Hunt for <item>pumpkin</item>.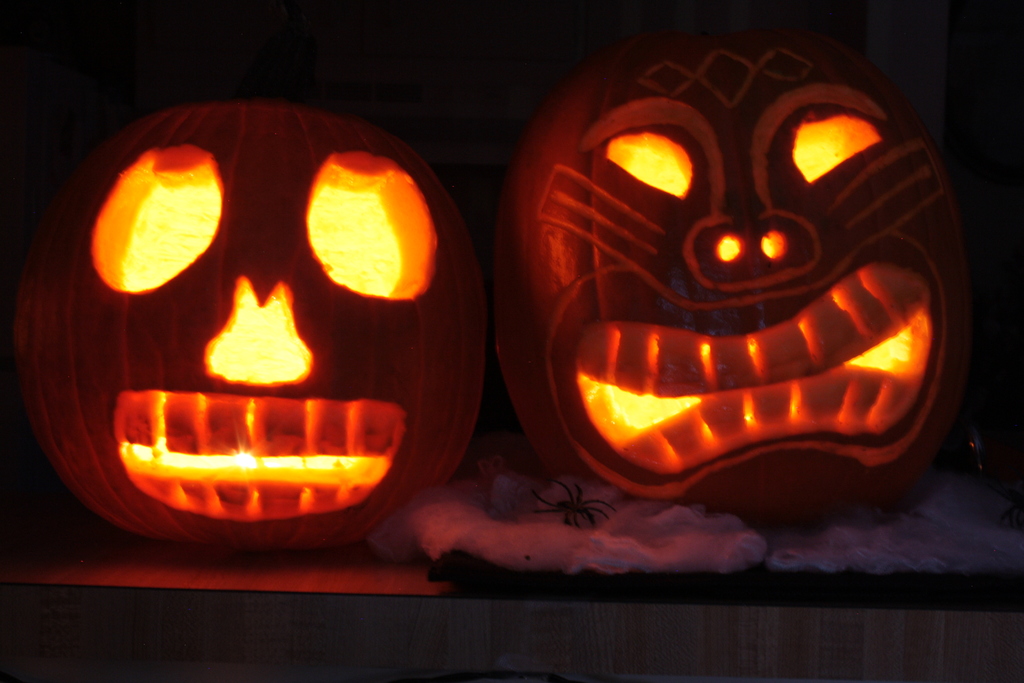
Hunted down at 485,33,998,522.
